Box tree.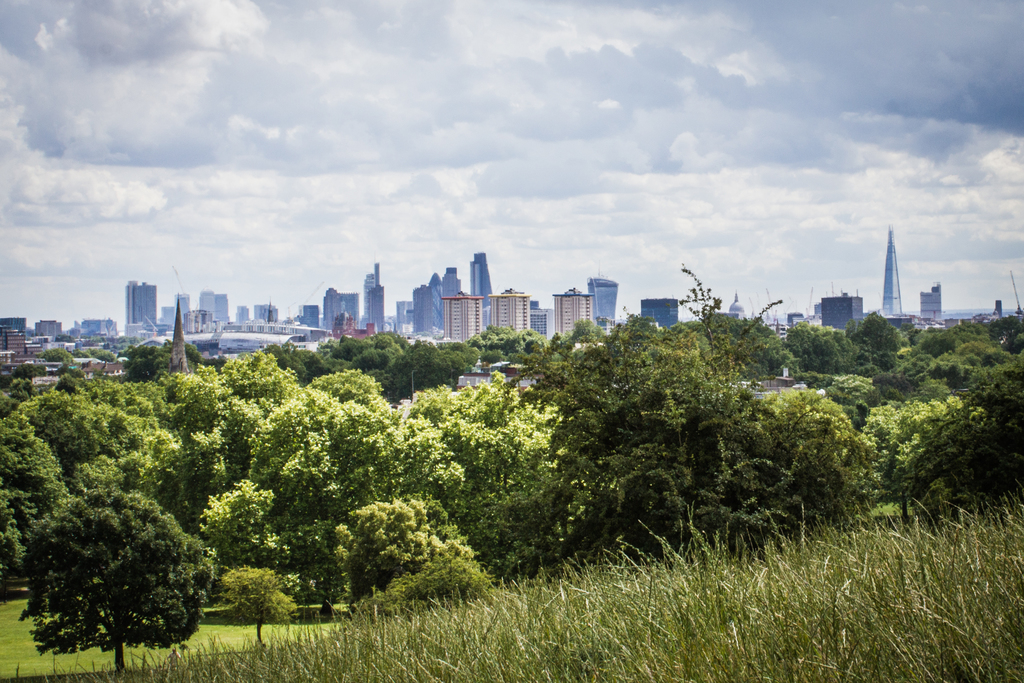
[x1=939, y1=338, x2=1023, y2=449].
